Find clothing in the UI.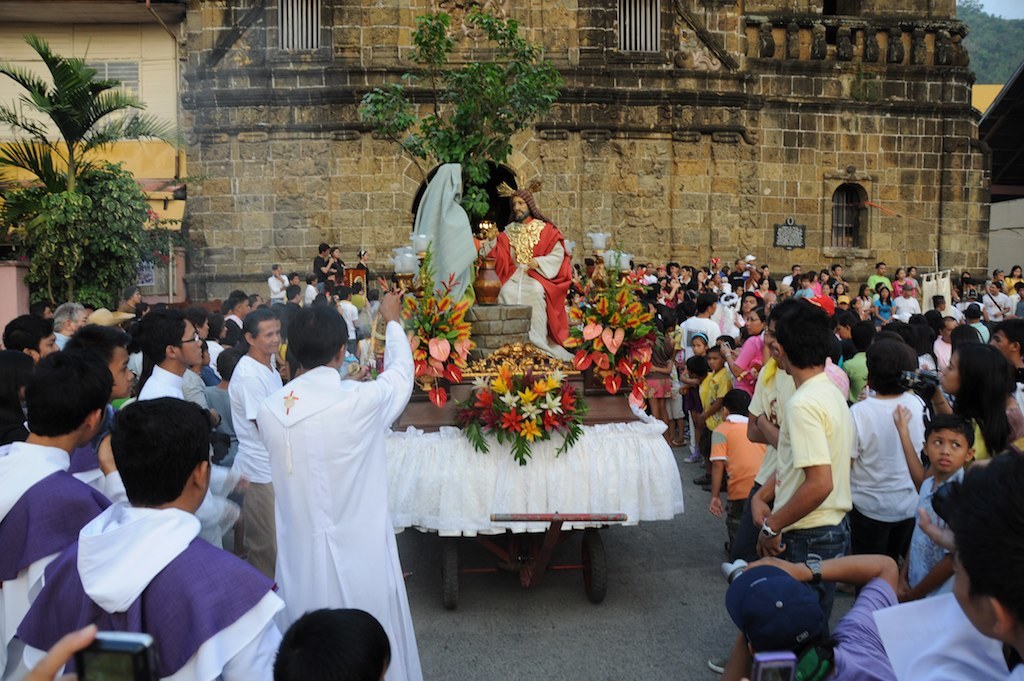
UI element at bbox=[193, 382, 226, 473].
